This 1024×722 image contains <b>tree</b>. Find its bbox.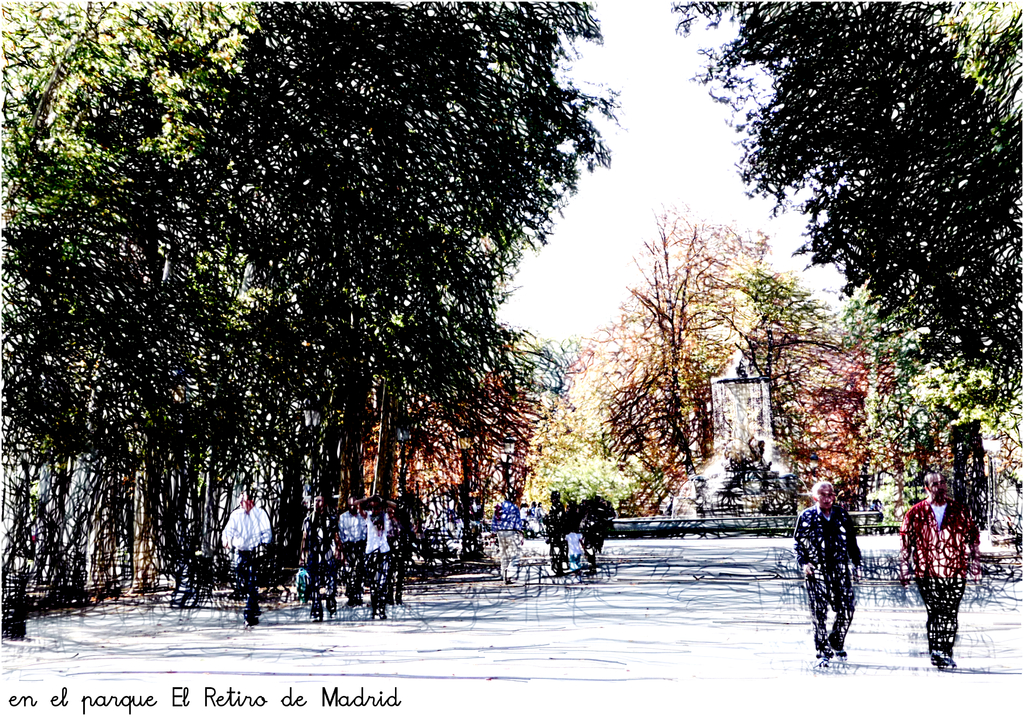
<box>665,0,1023,445</box>.
